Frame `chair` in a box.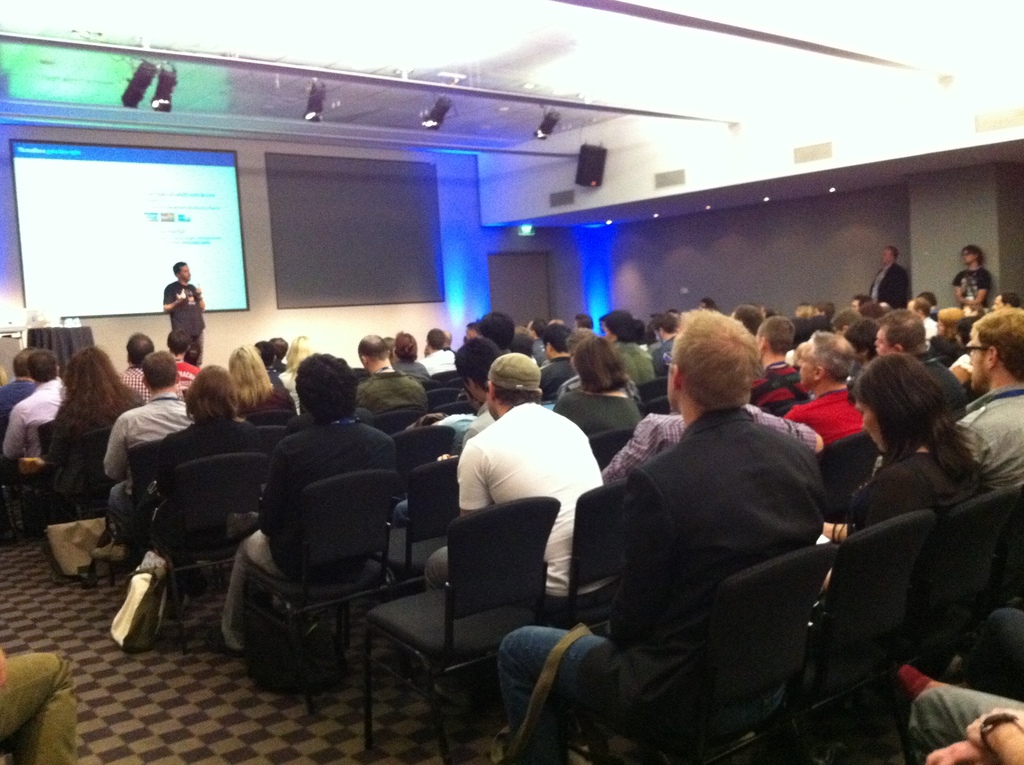
bbox=(381, 461, 465, 584).
